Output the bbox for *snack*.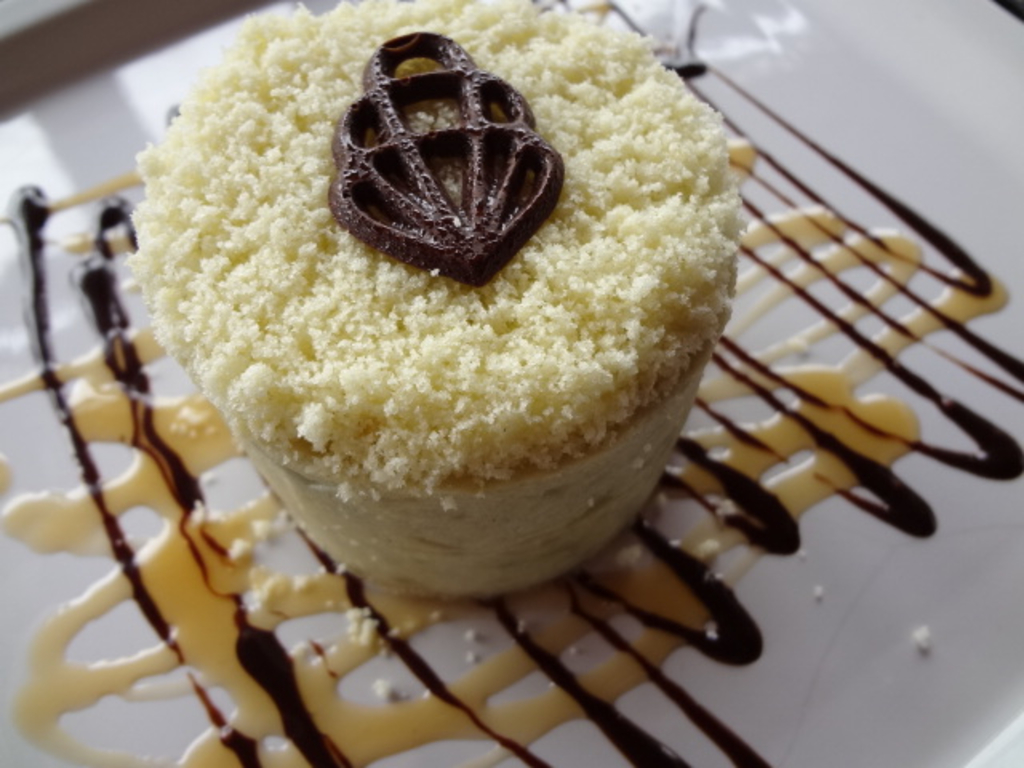
crop(150, 30, 706, 603).
